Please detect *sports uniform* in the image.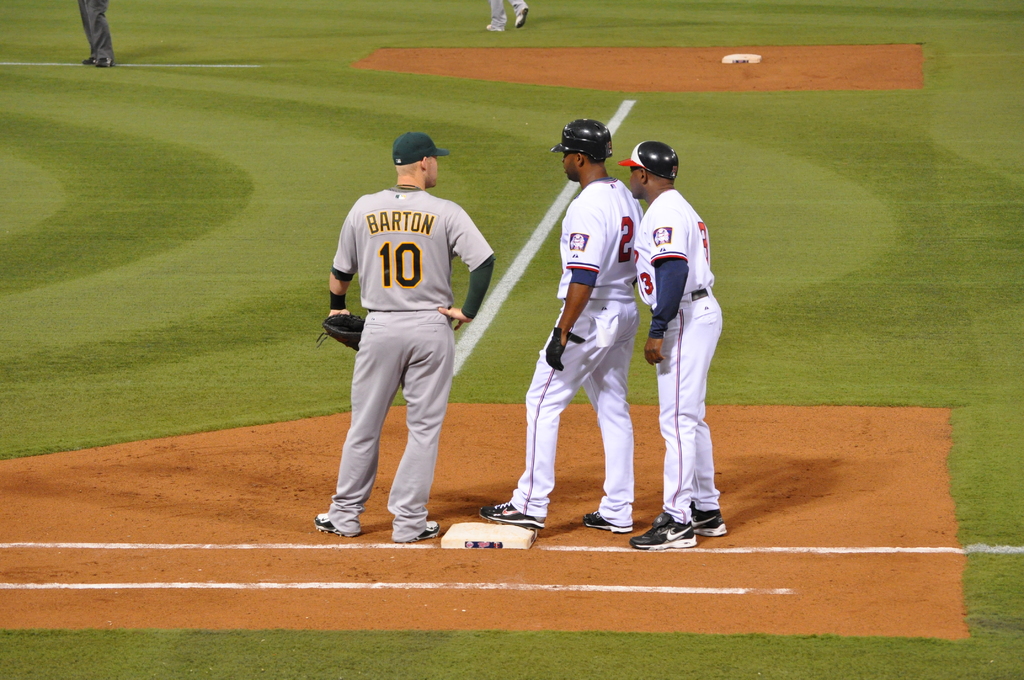
detection(308, 131, 499, 544).
